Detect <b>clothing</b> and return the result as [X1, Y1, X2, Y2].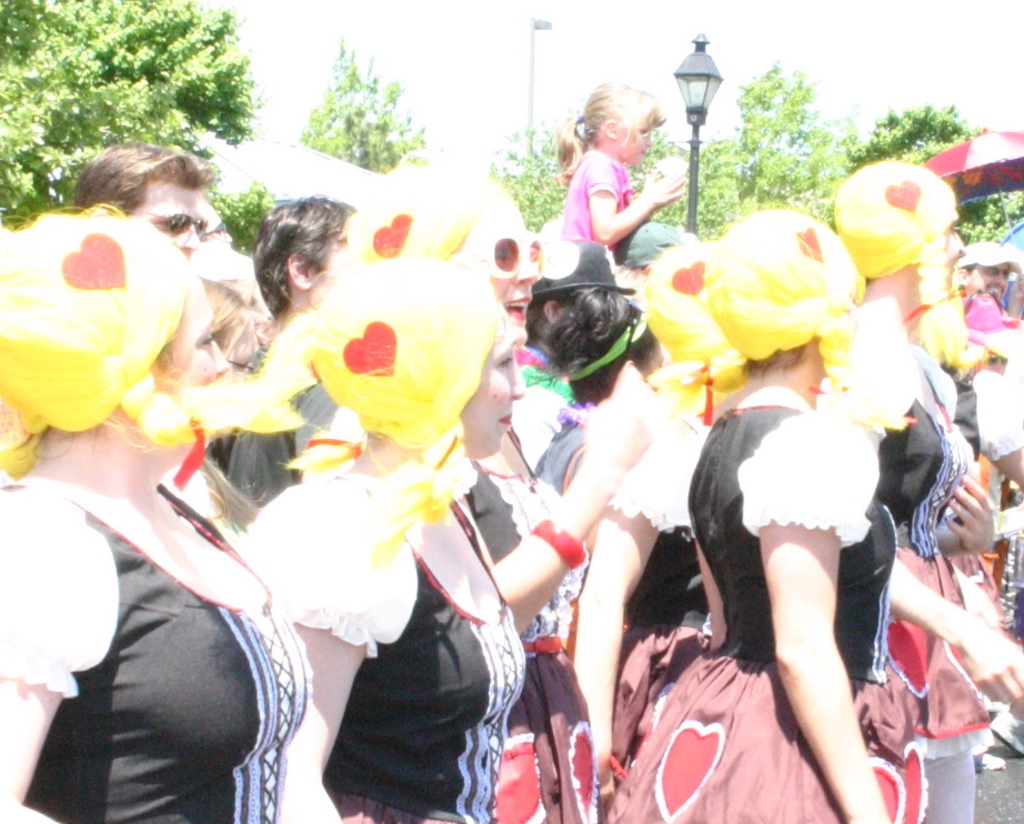
[821, 303, 993, 775].
